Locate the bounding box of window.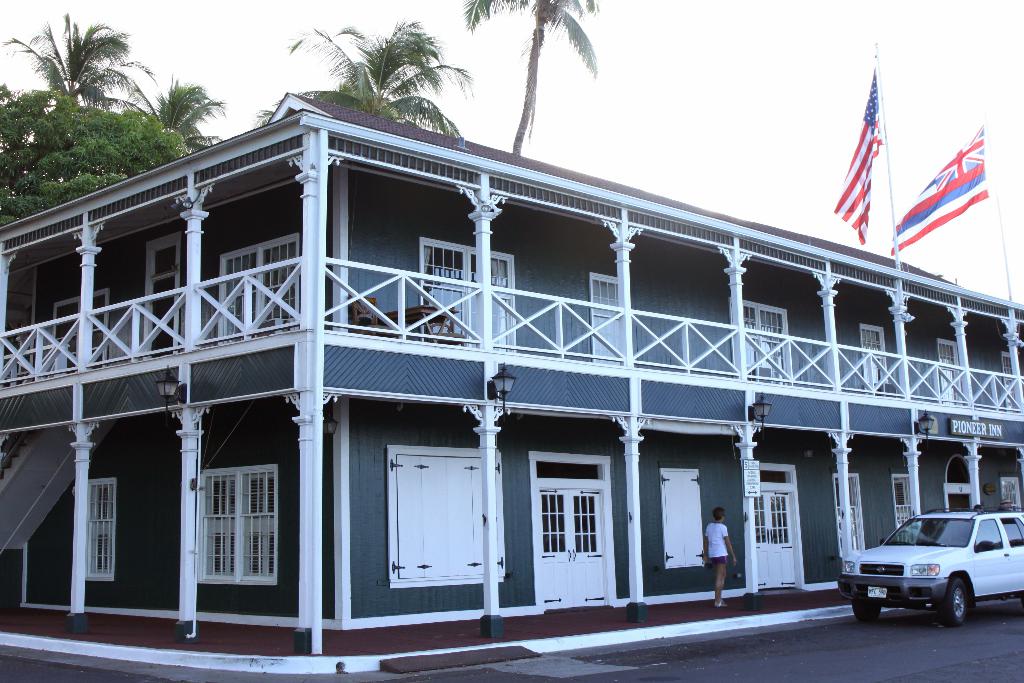
Bounding box: locate(220, 222, 313, 339).
